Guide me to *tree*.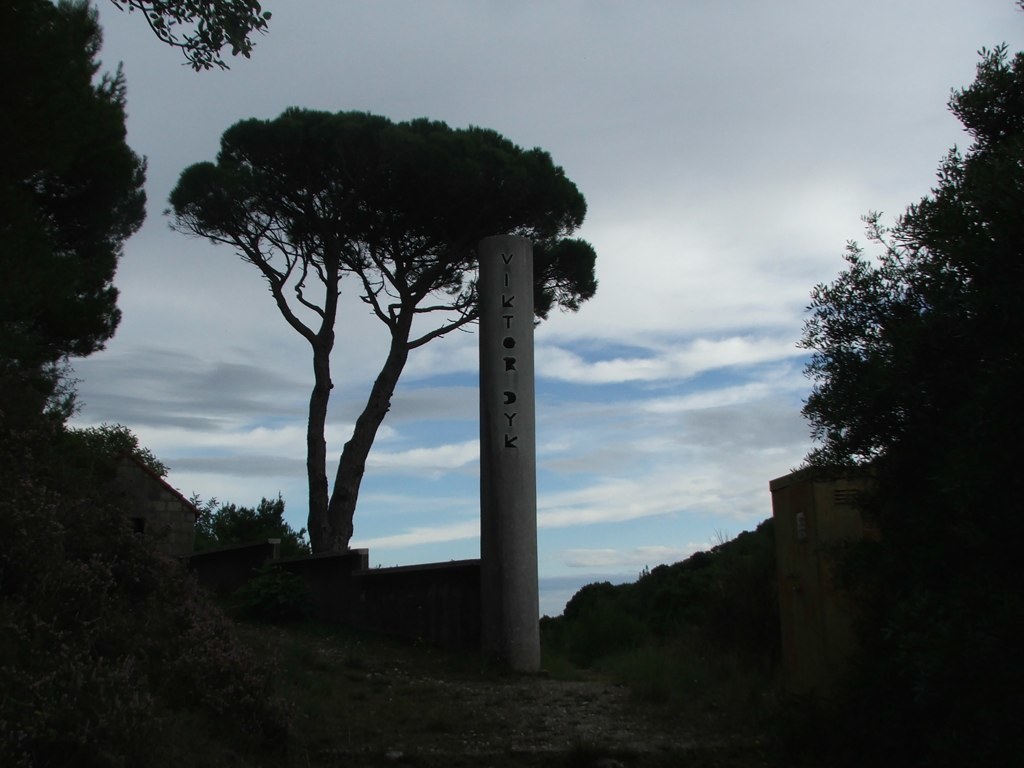
Guidance: {"left": 142, "top": 66, "right": 598, "bottom": 628}.
